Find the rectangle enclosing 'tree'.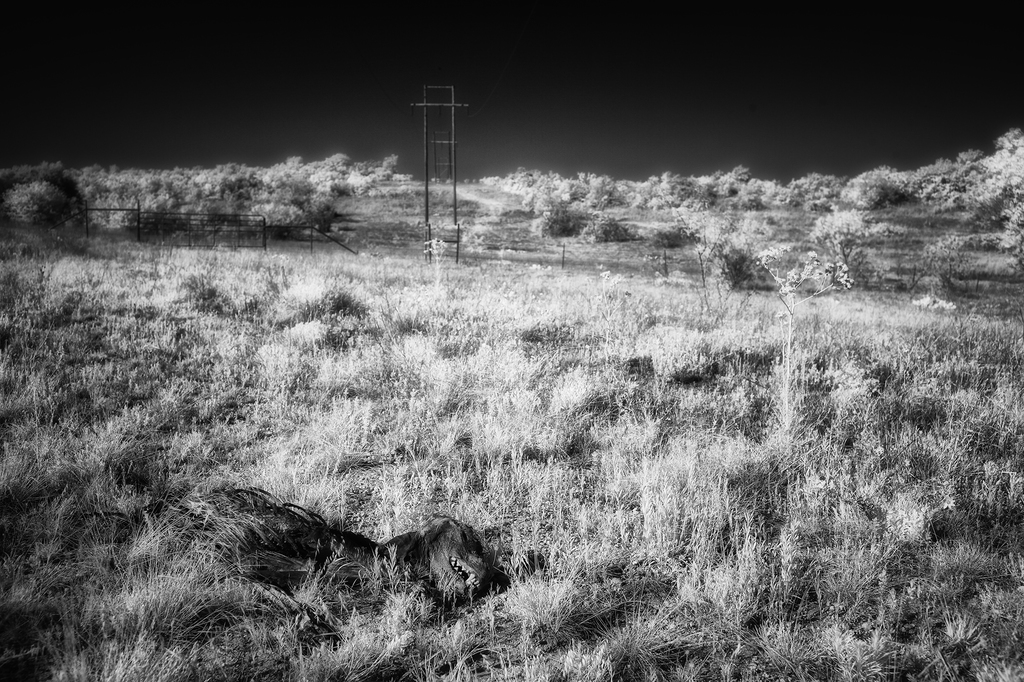
<region>812, 205, 896, 290</region>.
